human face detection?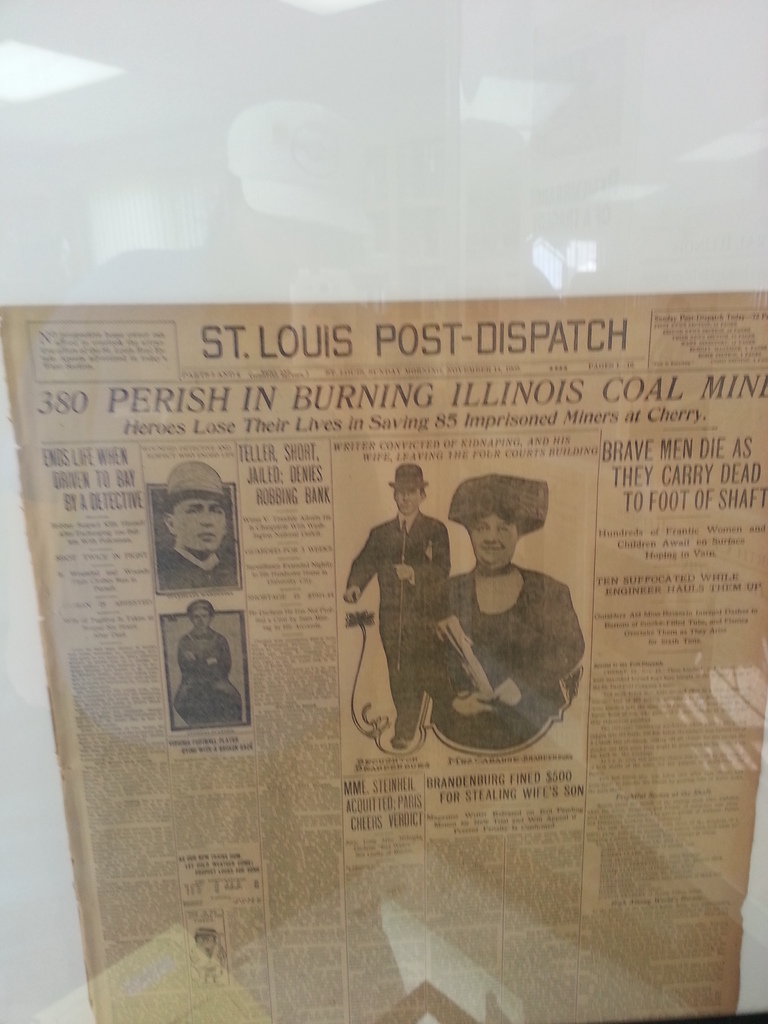
region(193, 604, 212, 636)
